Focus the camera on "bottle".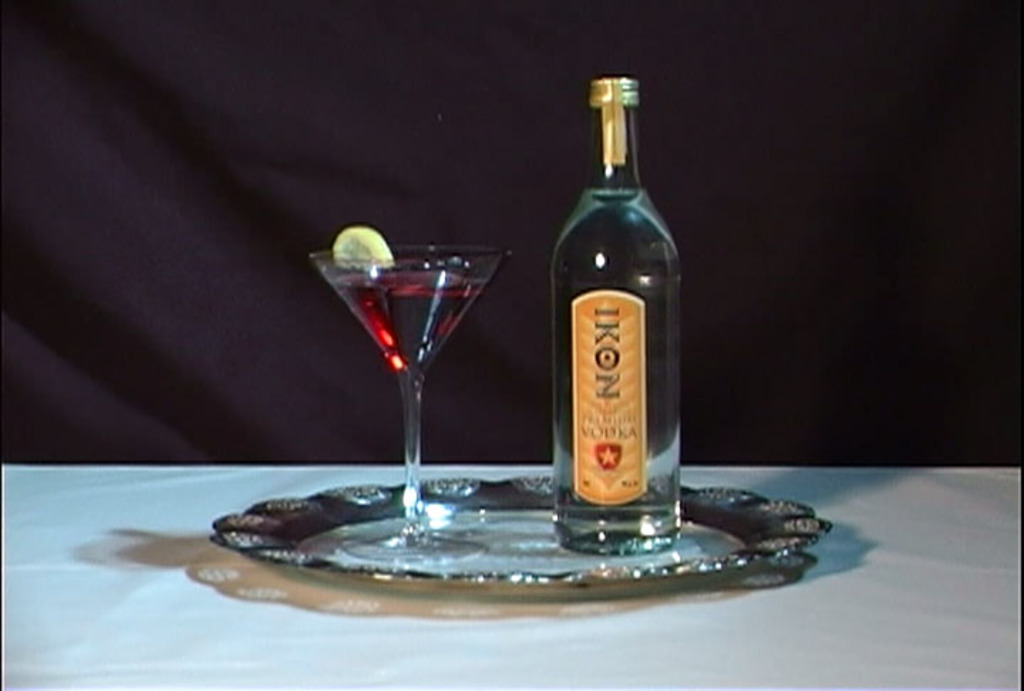
Focus region: select_region(549, 80, 683, 560).
